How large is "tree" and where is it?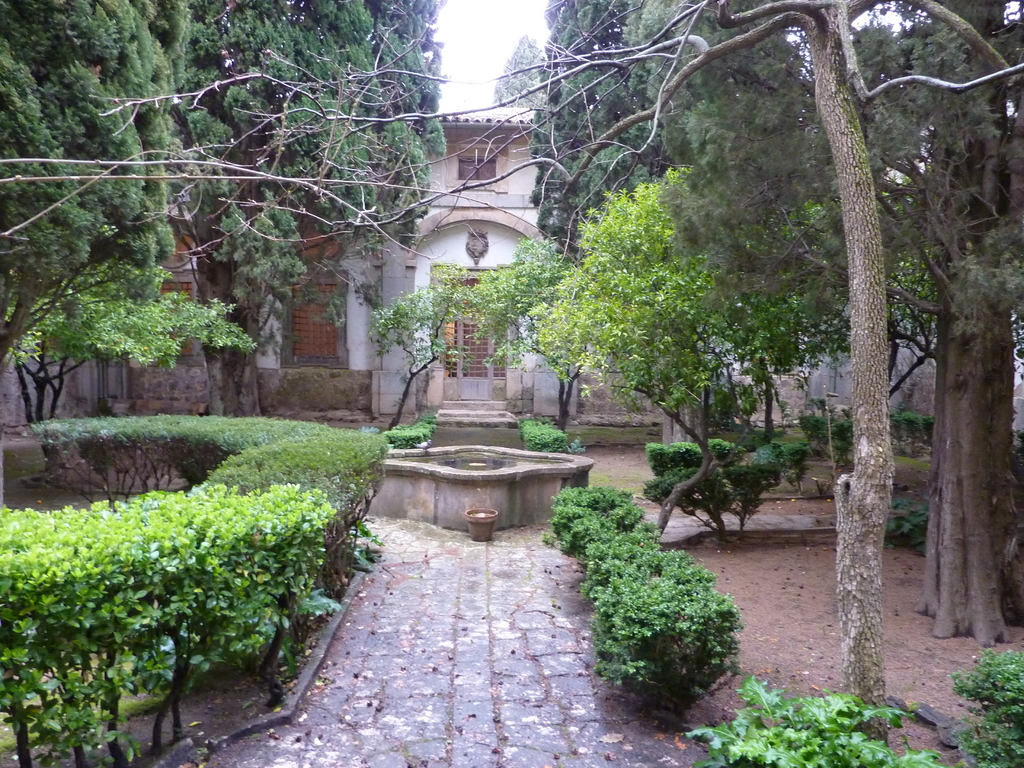
Bounding box: [left=526, top=0, right=708, bottom=438].
